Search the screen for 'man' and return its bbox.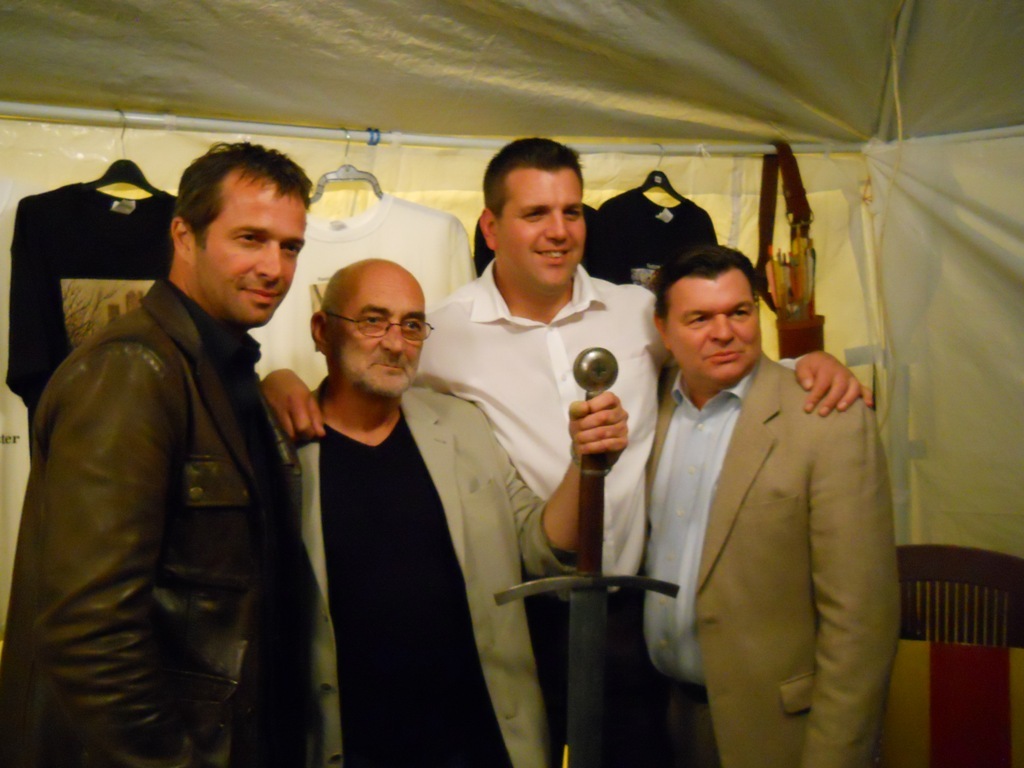
Found: rect(406, 134, 871, 767).
